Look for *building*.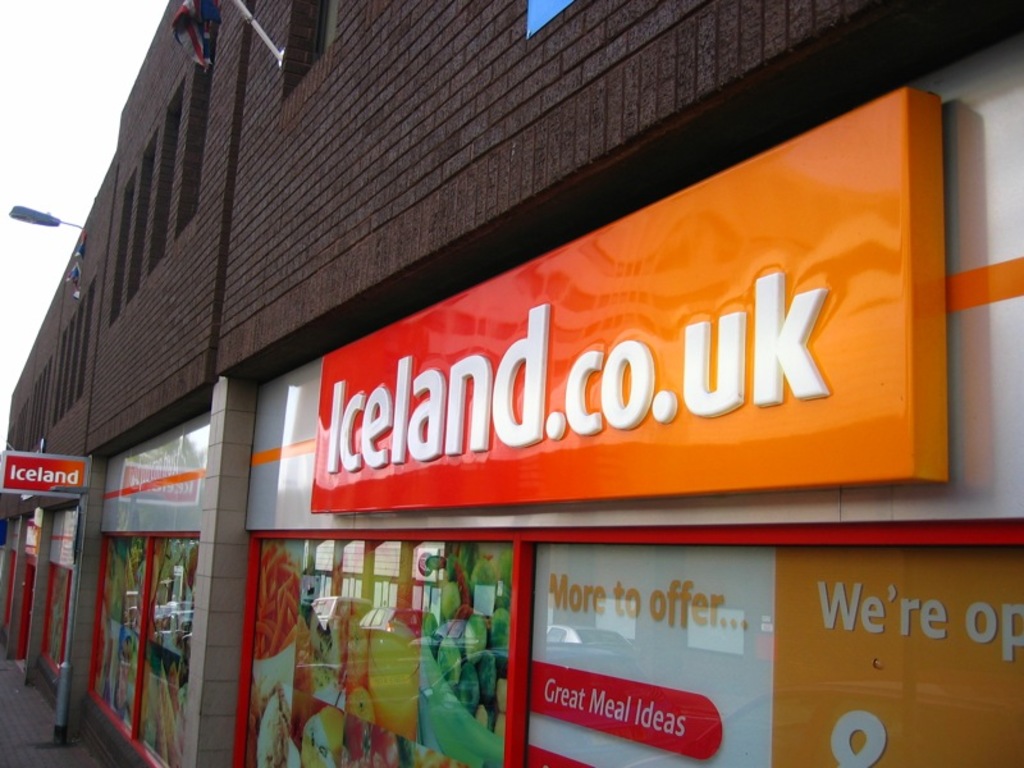
Found: 0 0 1023 767.
